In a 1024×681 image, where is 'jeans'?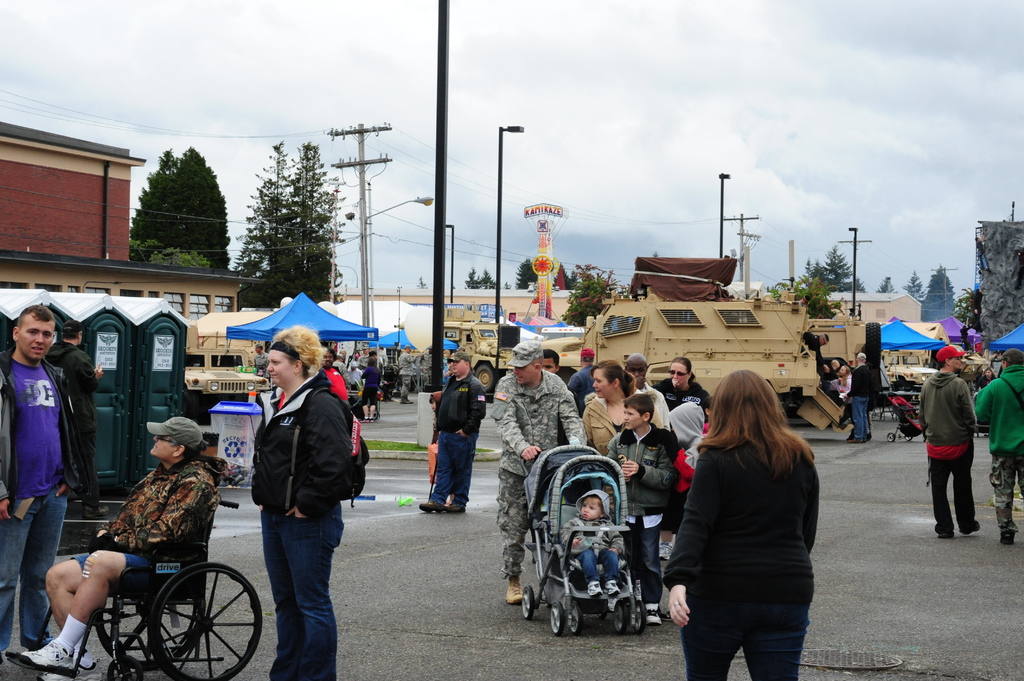
bbox(851, 392, 876, 440).
